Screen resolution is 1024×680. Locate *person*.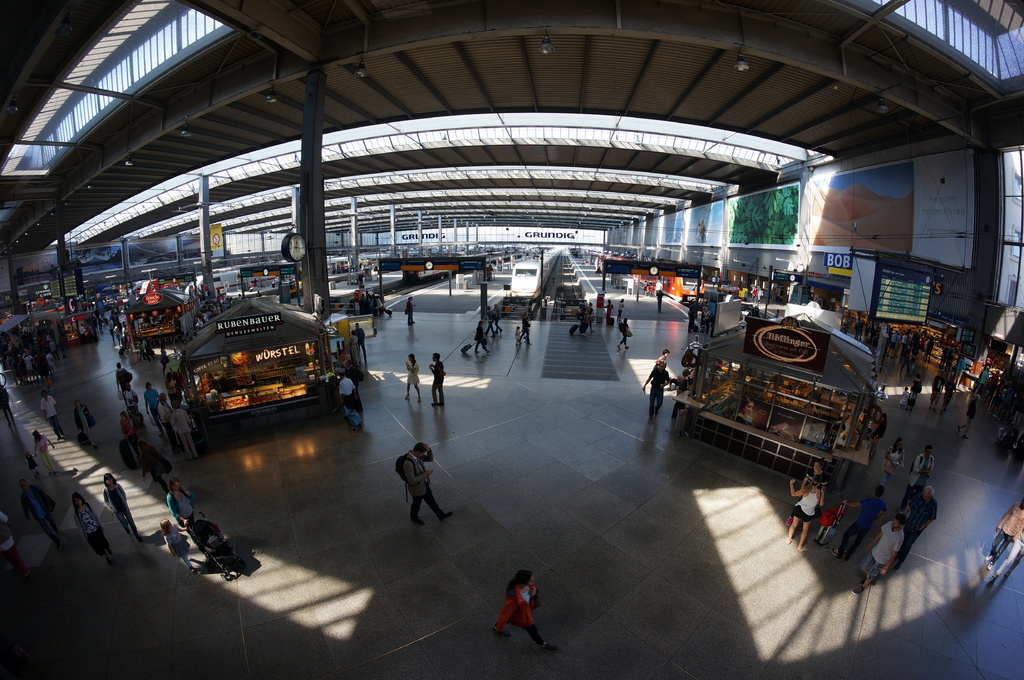
<box>616,317,632,351</box>.
